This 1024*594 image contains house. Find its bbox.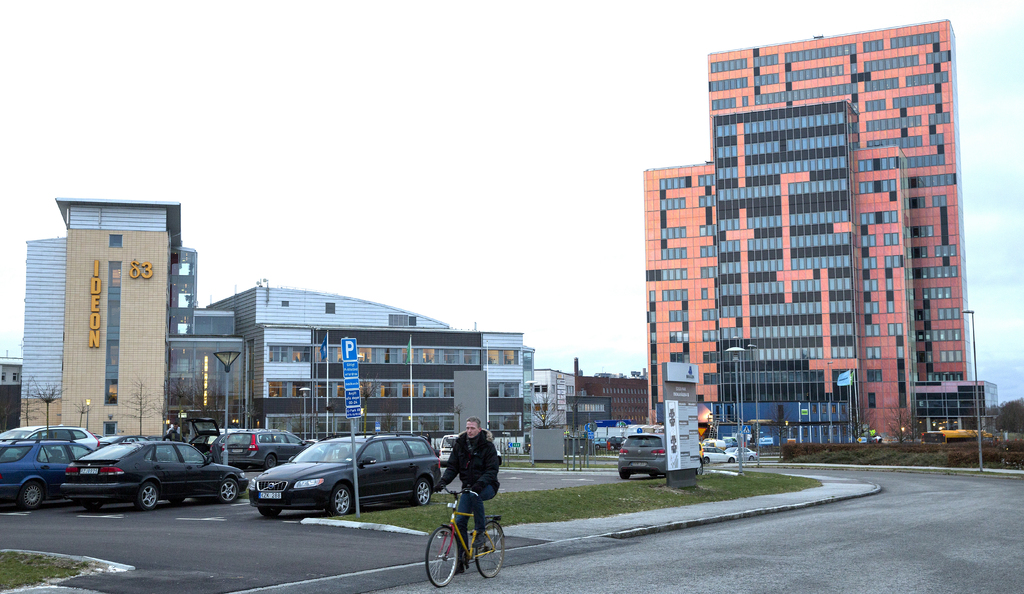
[560, 397, 614, 429].
